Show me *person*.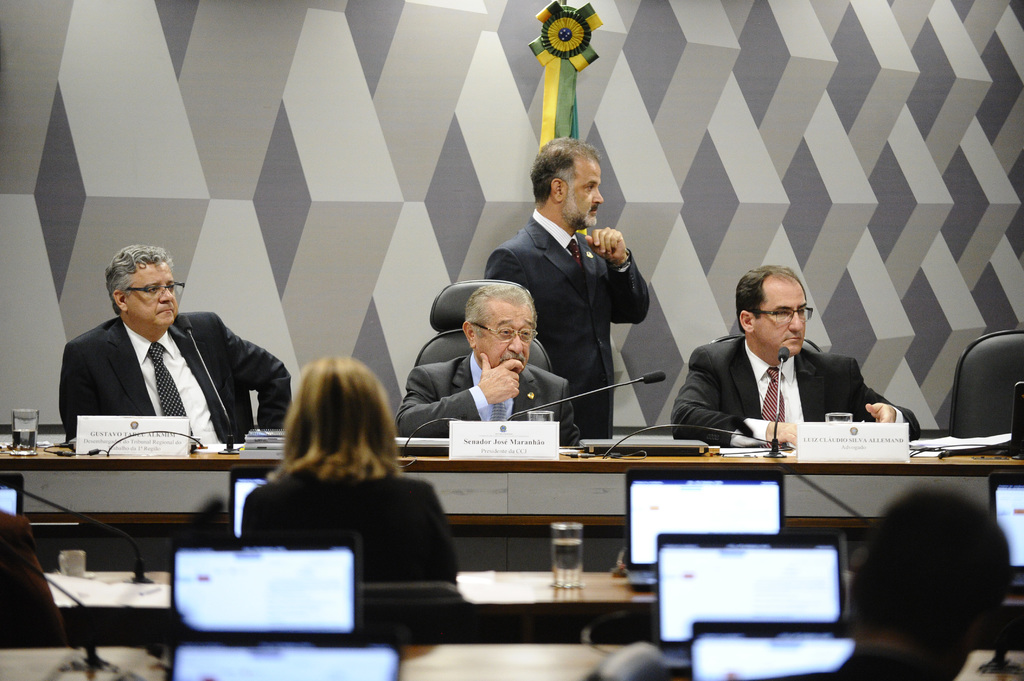
*person* is here: 671,261,930,450.
